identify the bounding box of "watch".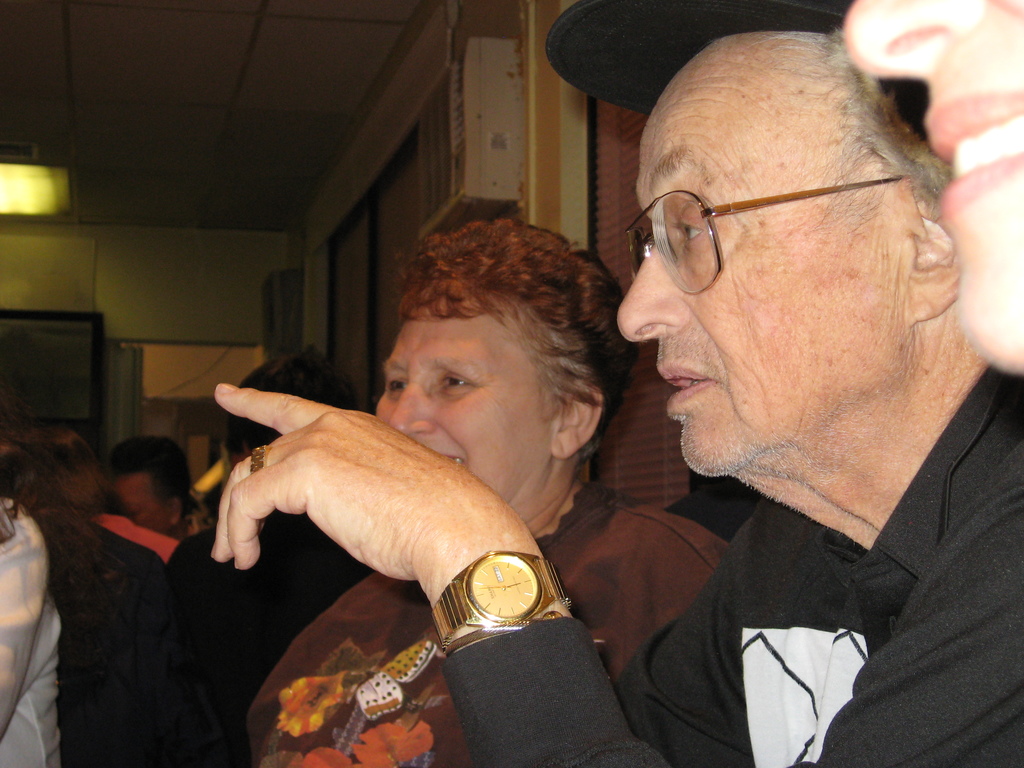
box(428, 546, 582, 657).
